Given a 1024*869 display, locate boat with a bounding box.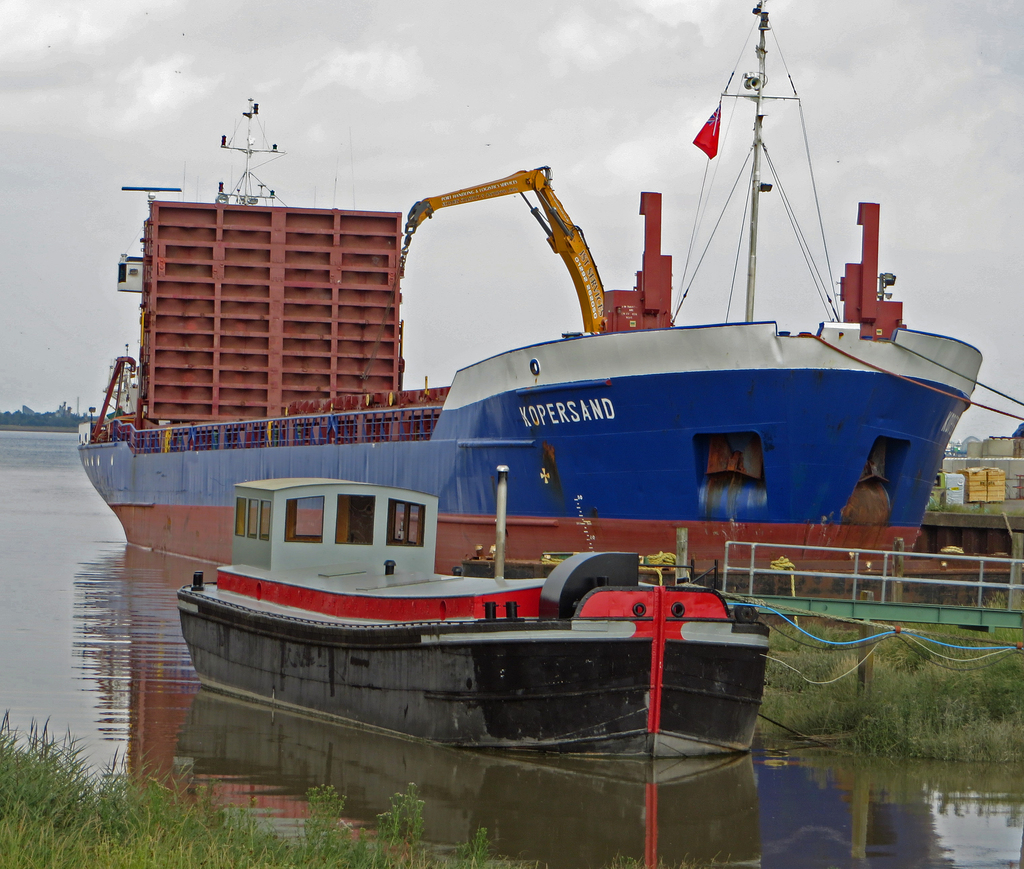
Located: l=79, t=0, r=1023, b=594.
